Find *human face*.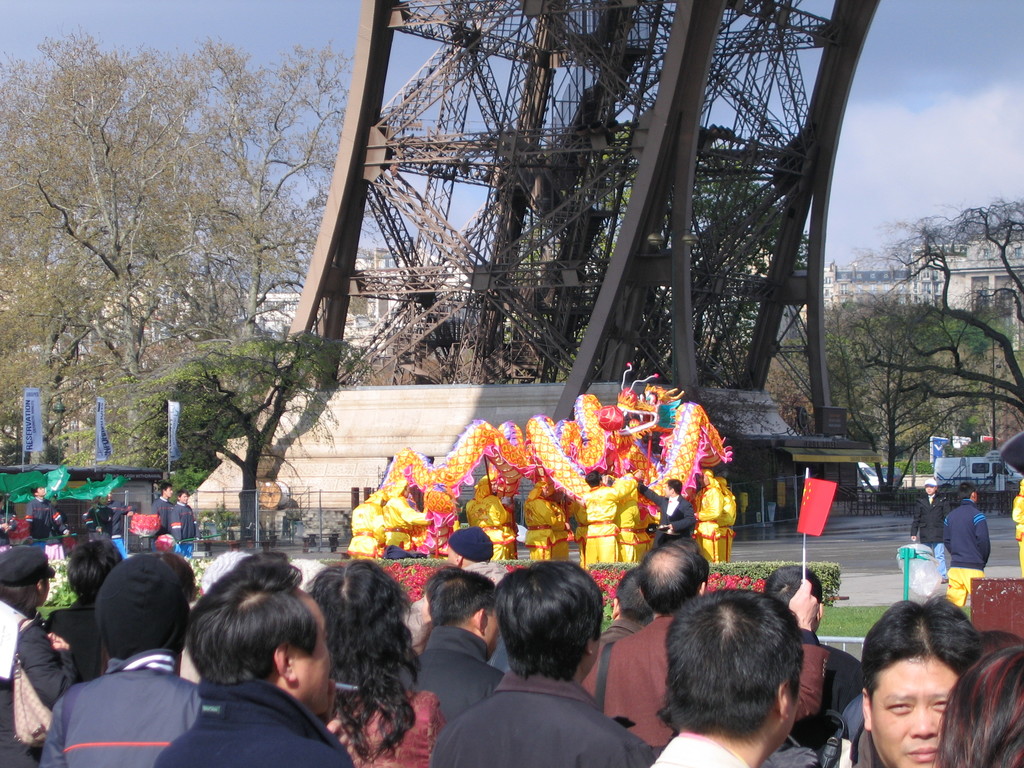
[left=870, top=658, right=959, bottom=767].
